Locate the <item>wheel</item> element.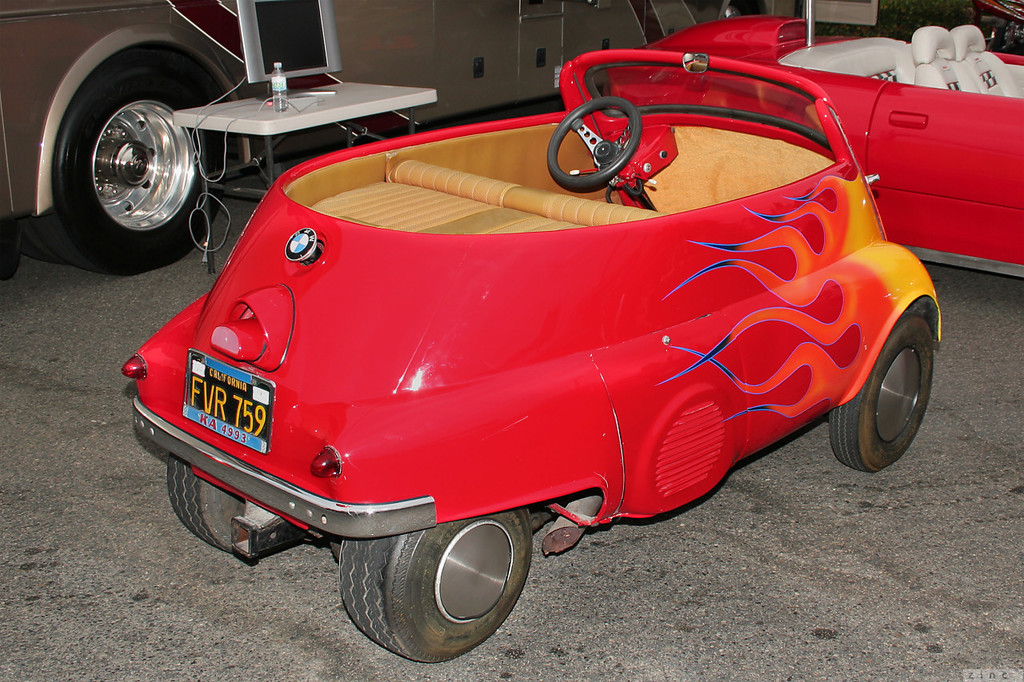
Element bbox: locate(32, 37, 224, 272).
